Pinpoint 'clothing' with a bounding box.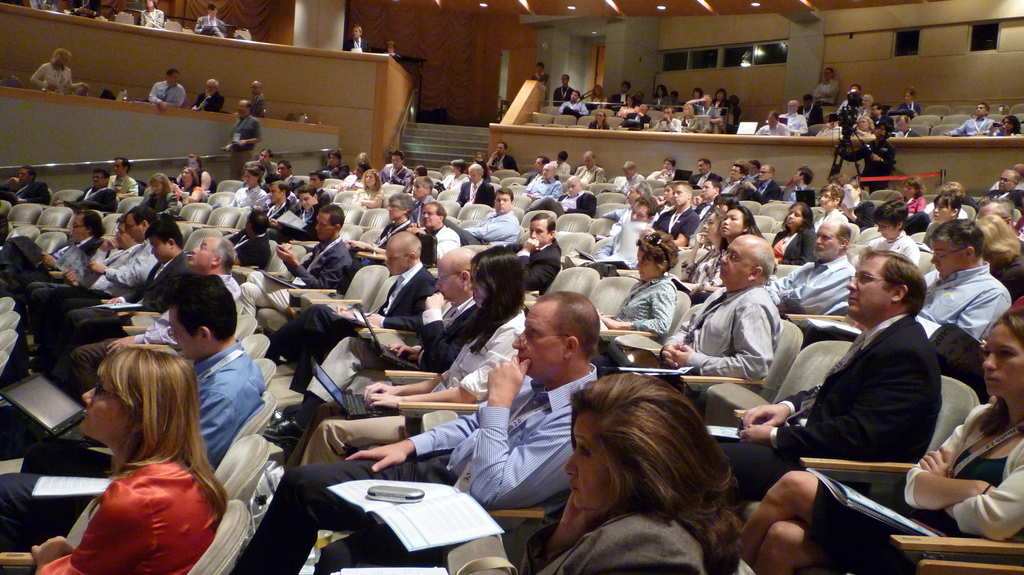
Rect(799, 264, 1016, 345).
